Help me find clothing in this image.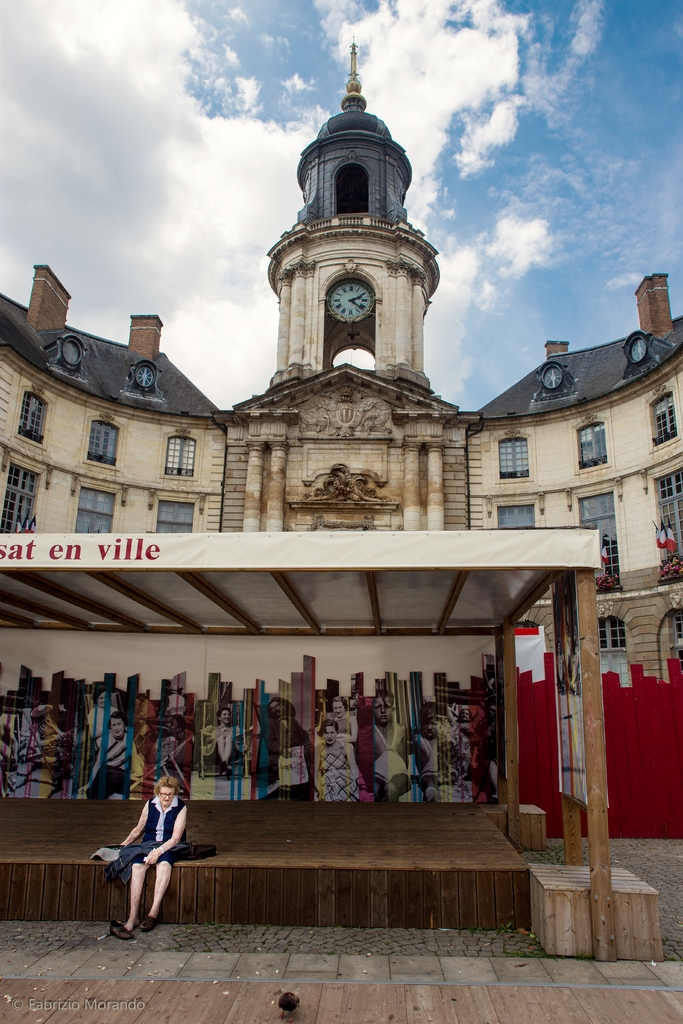
Found it: 87,737,127,802.
